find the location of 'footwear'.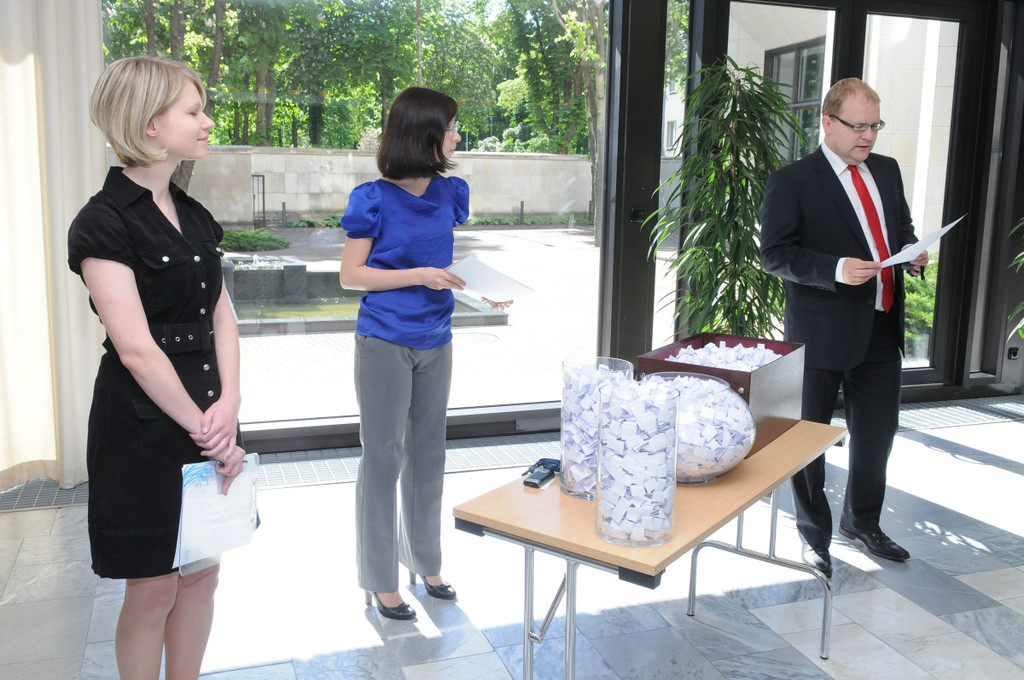
Location: [410,574,463,599].
